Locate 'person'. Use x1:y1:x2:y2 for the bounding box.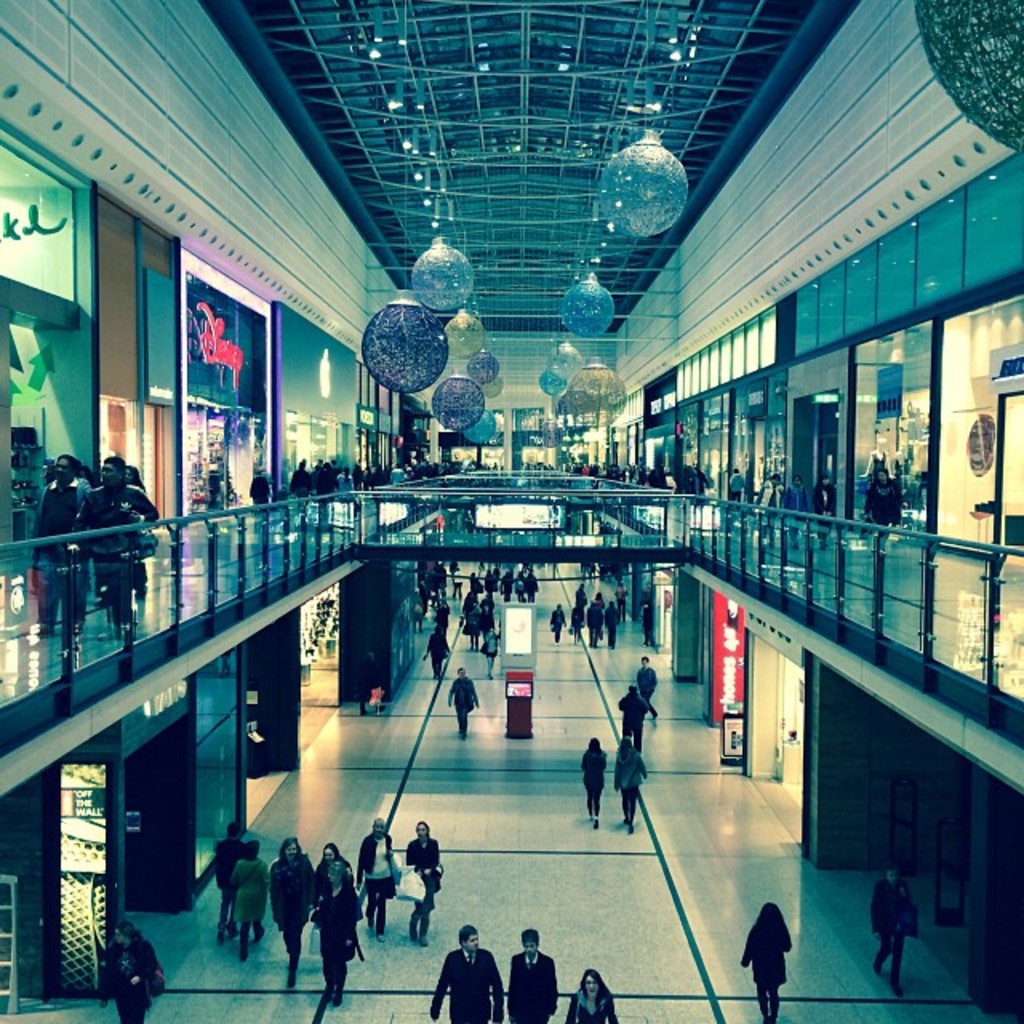
728:469:746:510.
